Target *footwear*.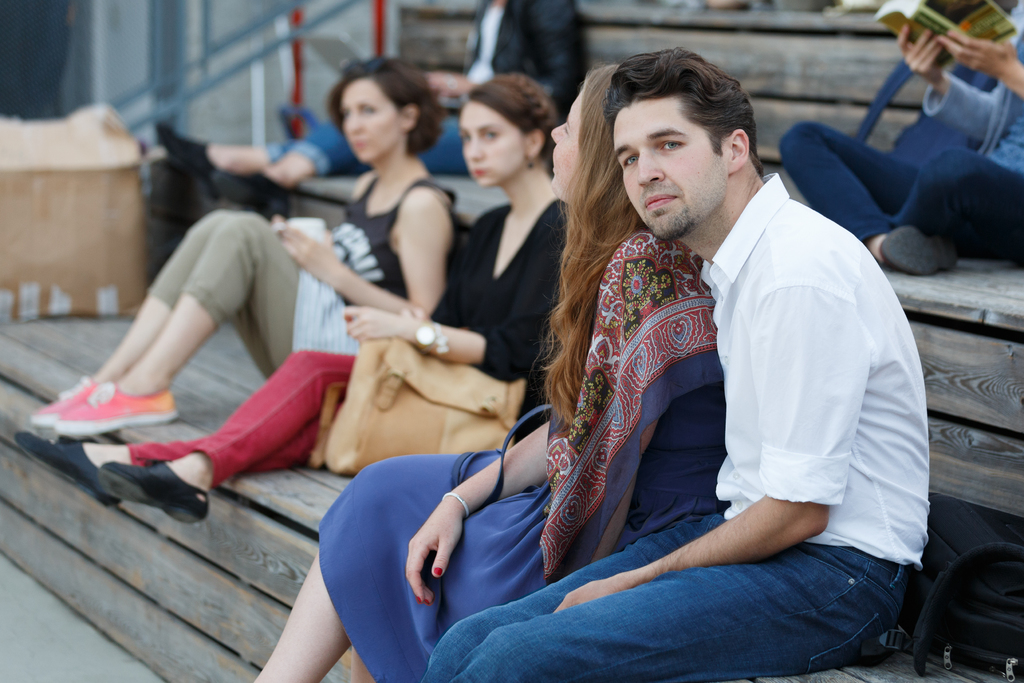
Target region: bbox=[99, 466, 210, 523].
